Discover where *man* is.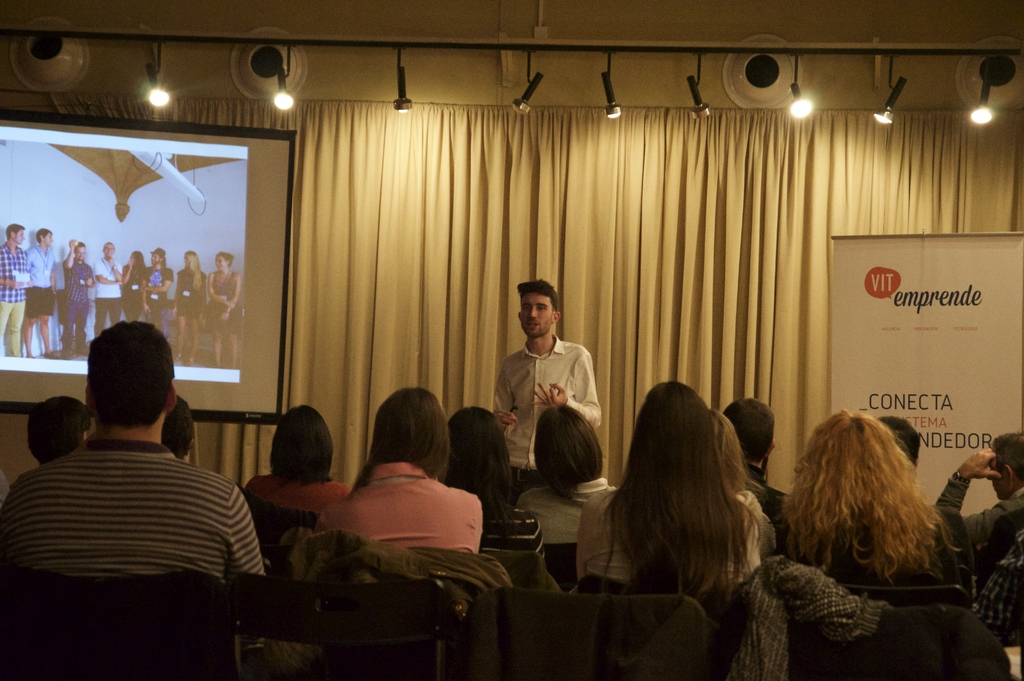
Discovered at x1=719, y1=398, x2=794, y2=553.
